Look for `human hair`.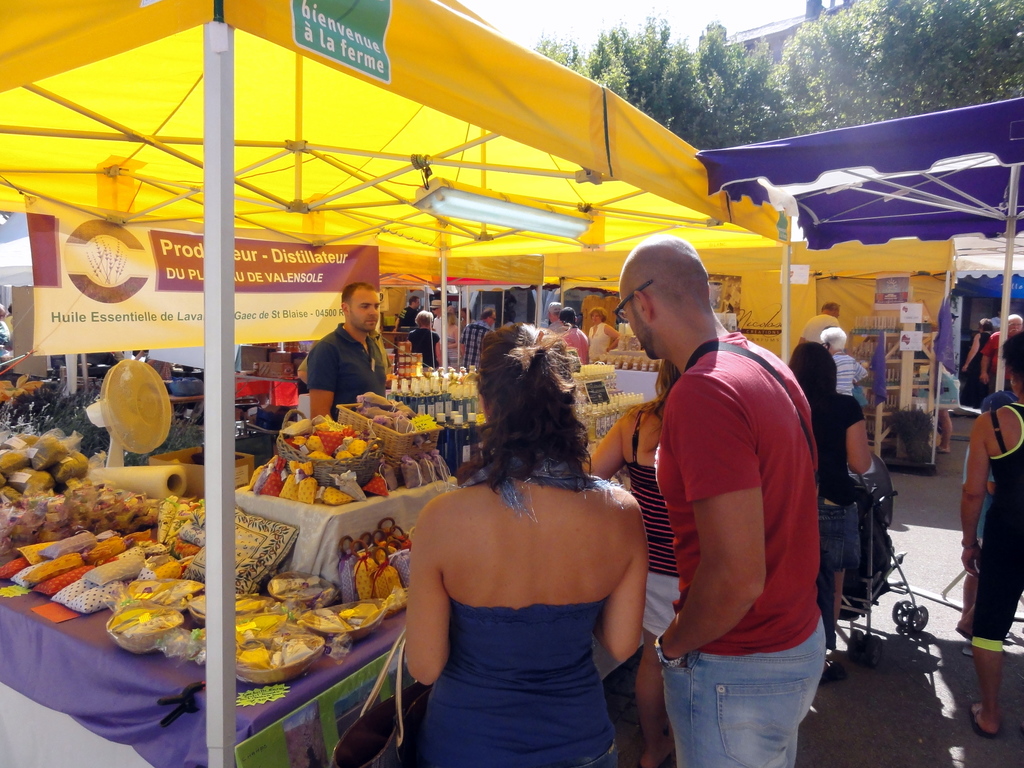
Found: [left=462, top=302, right=595, bottom=522].
